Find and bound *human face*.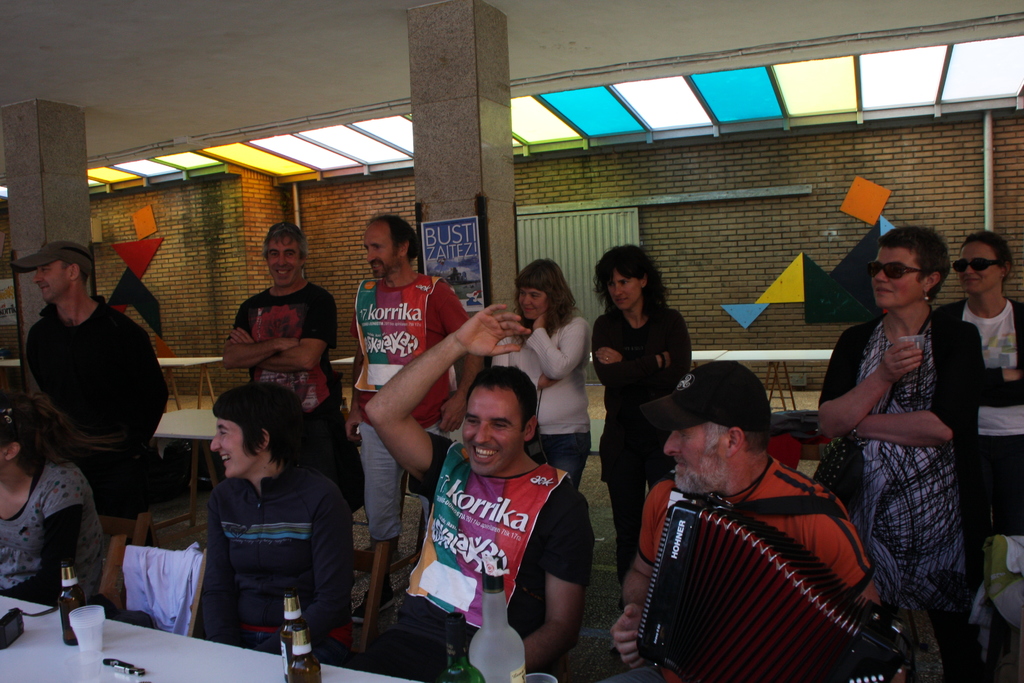
Bound: {"left": 360, "top": 220, "right": 397, "bottom": 282}.
